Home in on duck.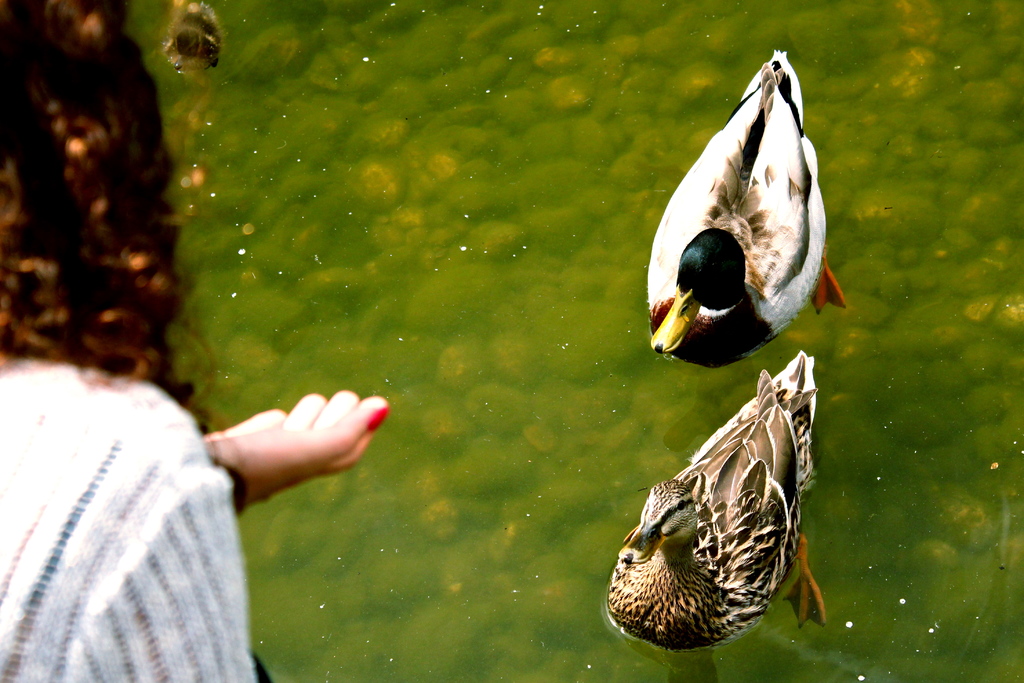
Homed in at (left=601, top=352, right=829, bottom=651).
